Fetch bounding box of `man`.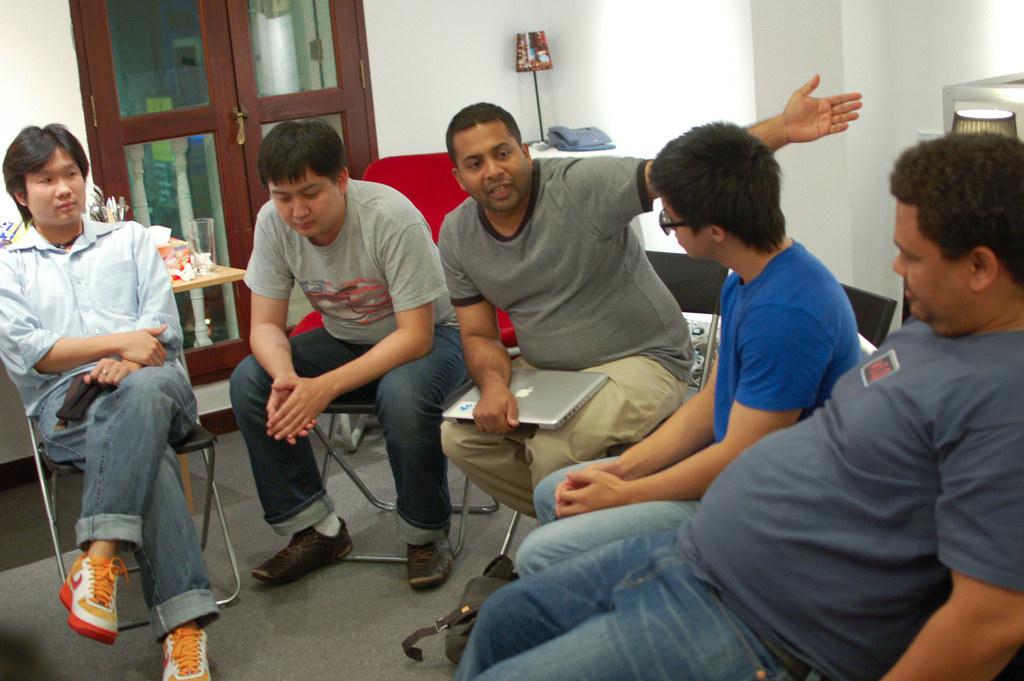
Bbox: x1=516, y1=120, x2=856, y2=577.
